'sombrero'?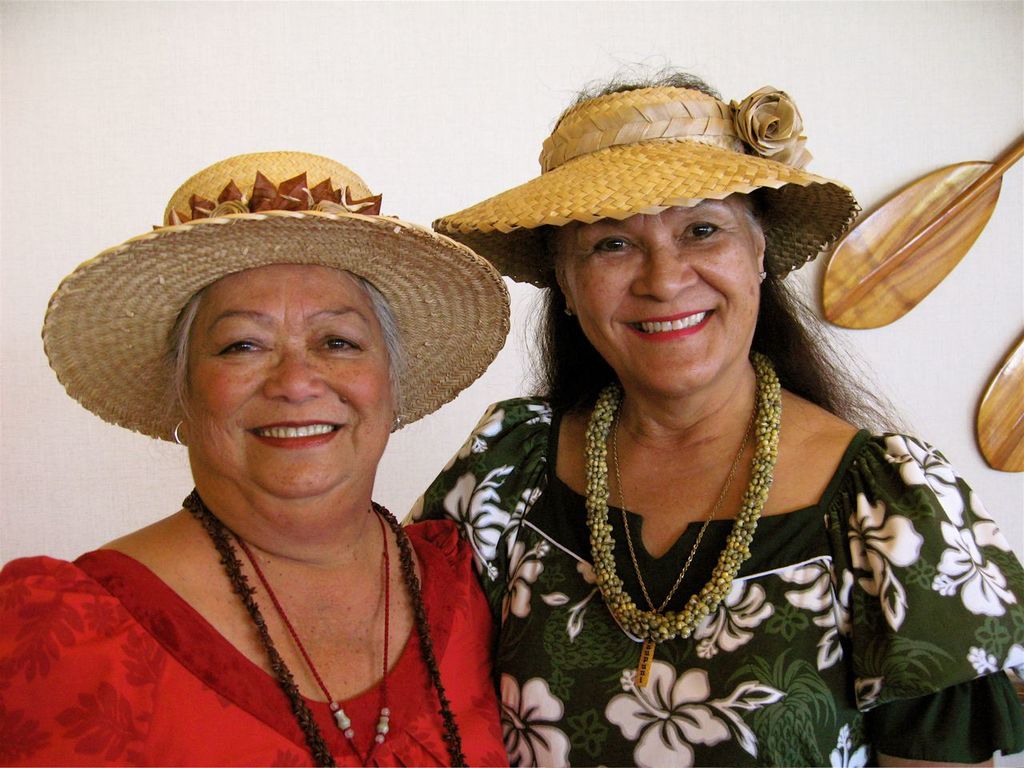
<box>65,204,498,463</box>
